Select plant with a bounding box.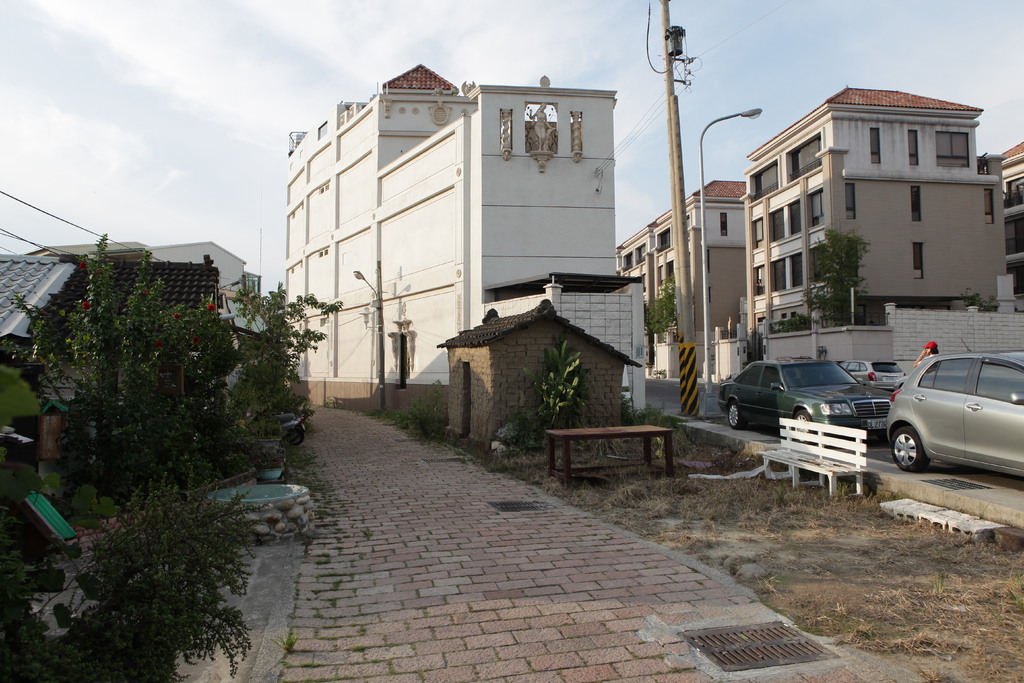
box=[636, 399, 661, 429].
